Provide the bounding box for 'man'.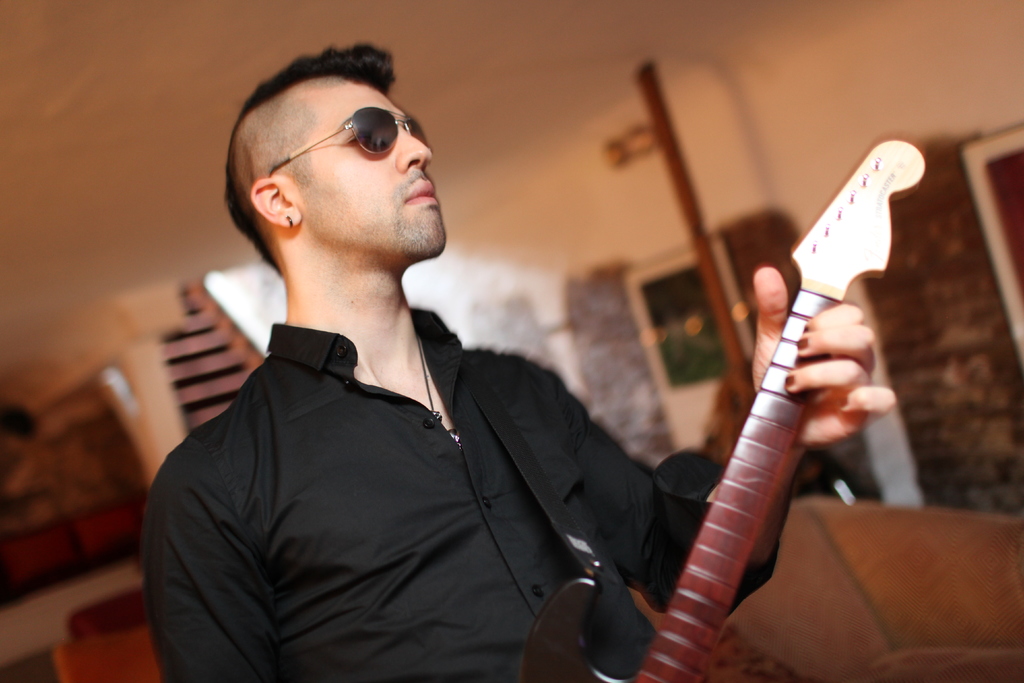
bbox(144, 43, 897, 681).
